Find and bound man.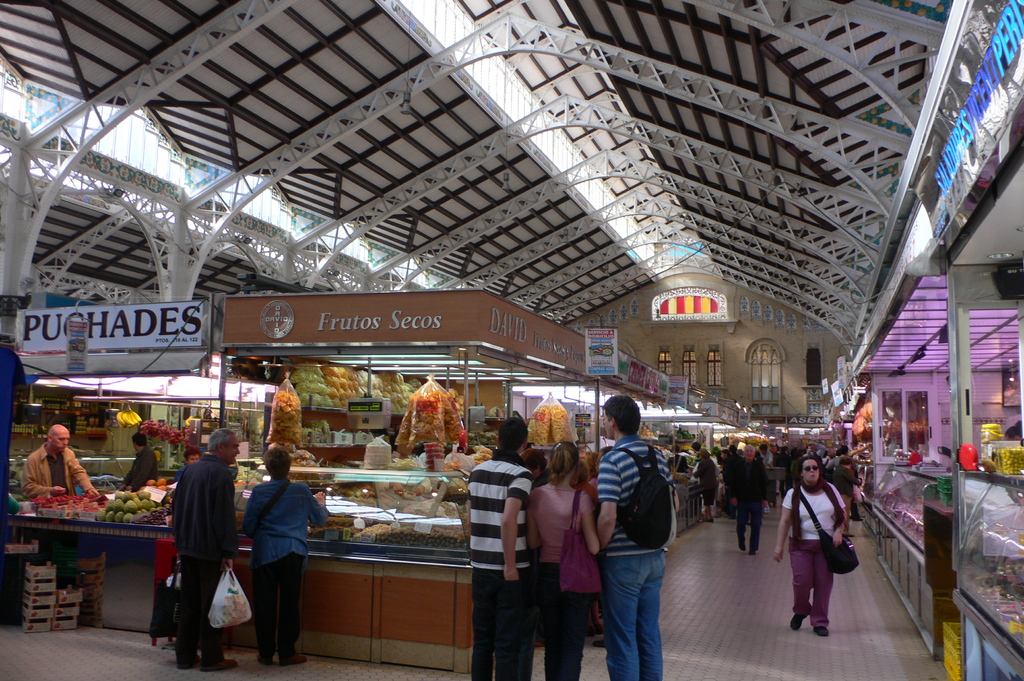
Bound: l=120, t=432, r=159, b=491.
